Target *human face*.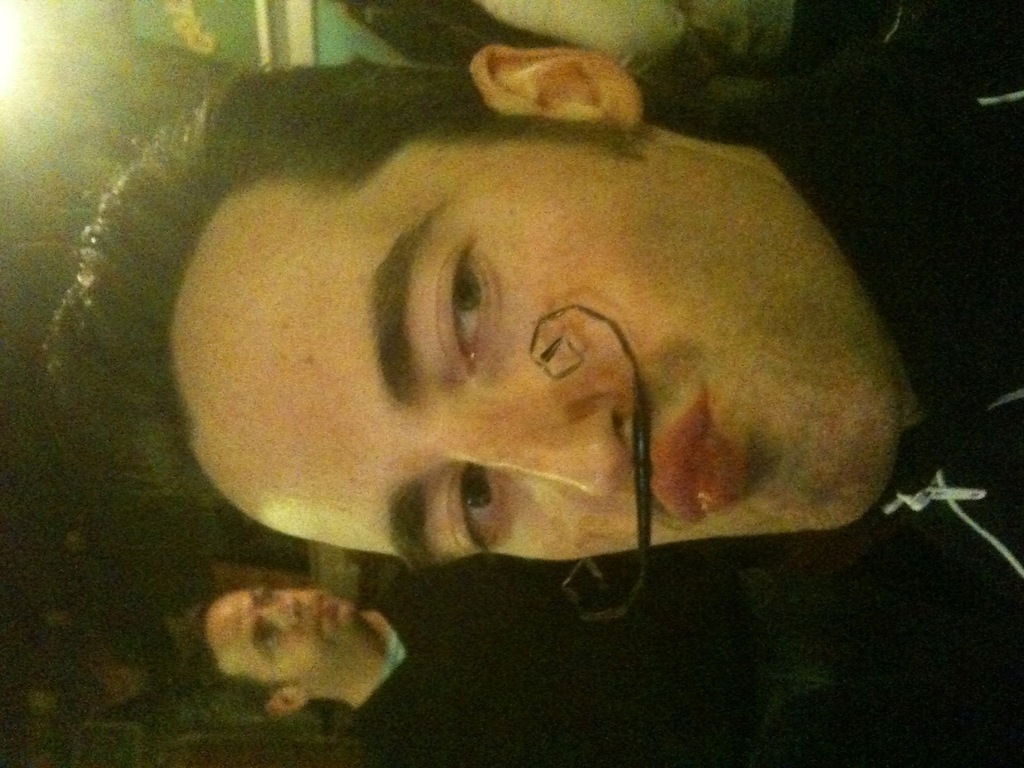
Target region: {"left": 199, "top": 587, "right": 354, "bottom": 677}.
